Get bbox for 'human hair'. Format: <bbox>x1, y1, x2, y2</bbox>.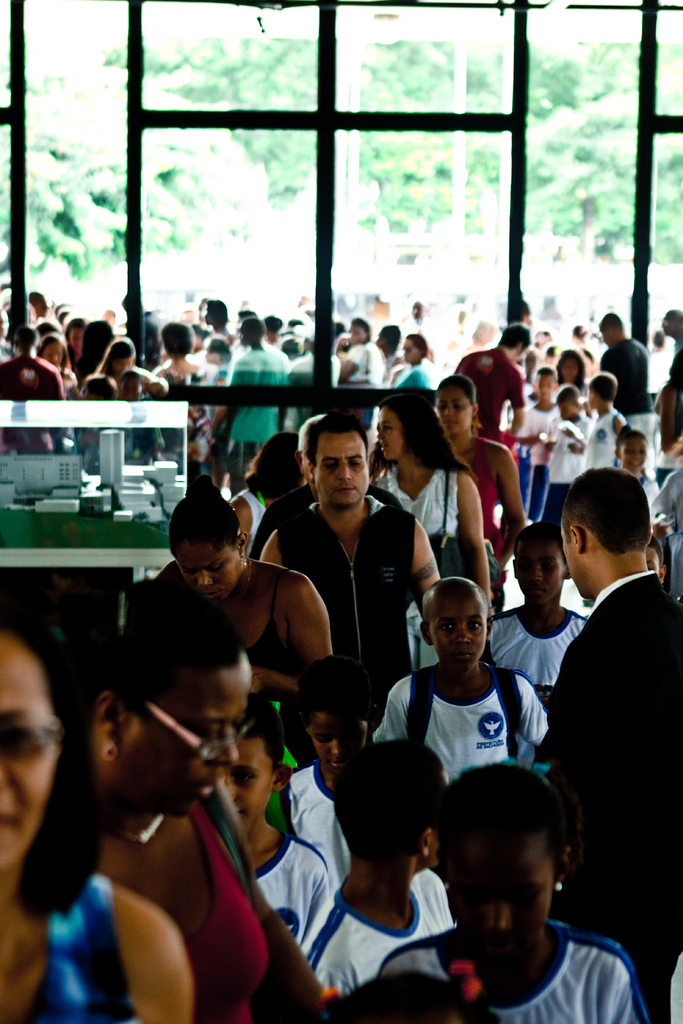
<bbox>435, 760, 570, 892</bbox>.
